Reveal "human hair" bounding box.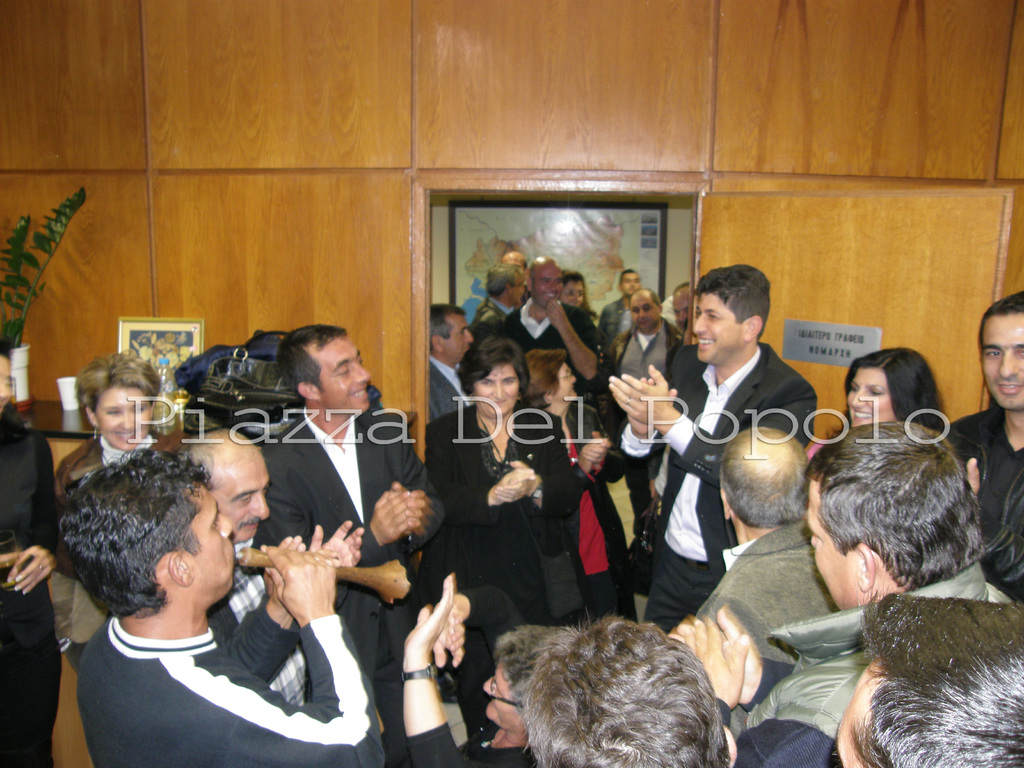
Revealed: {"x1": 527, "y1": 348, "x2": 566, "y2": 407}.
